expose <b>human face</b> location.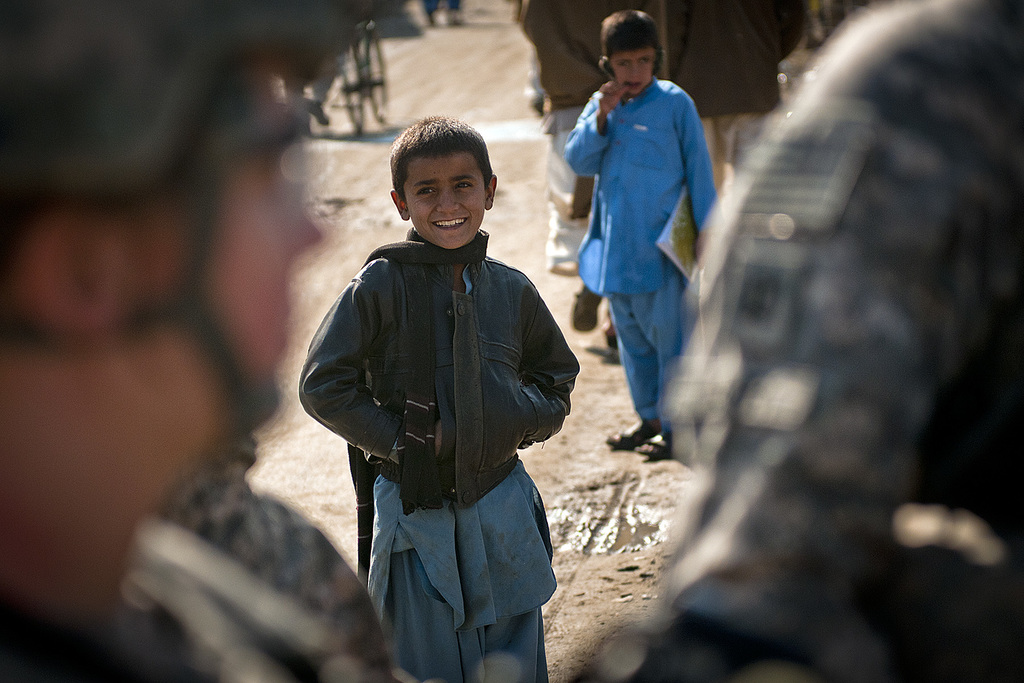
Exposed at left=209, top=65, right=328, bottom=379.
